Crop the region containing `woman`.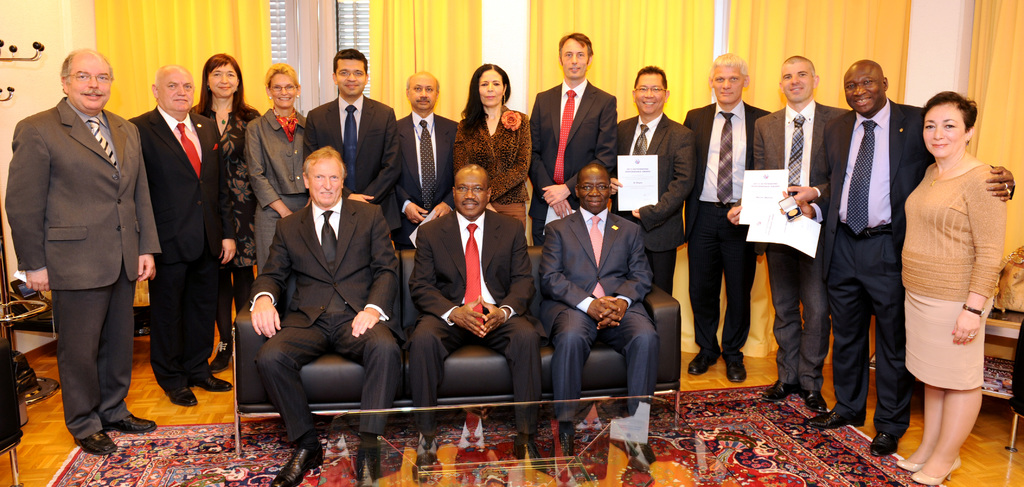
Crop region: {"left": 188, "top": 51, "right": 250, "bottom": 369}.
